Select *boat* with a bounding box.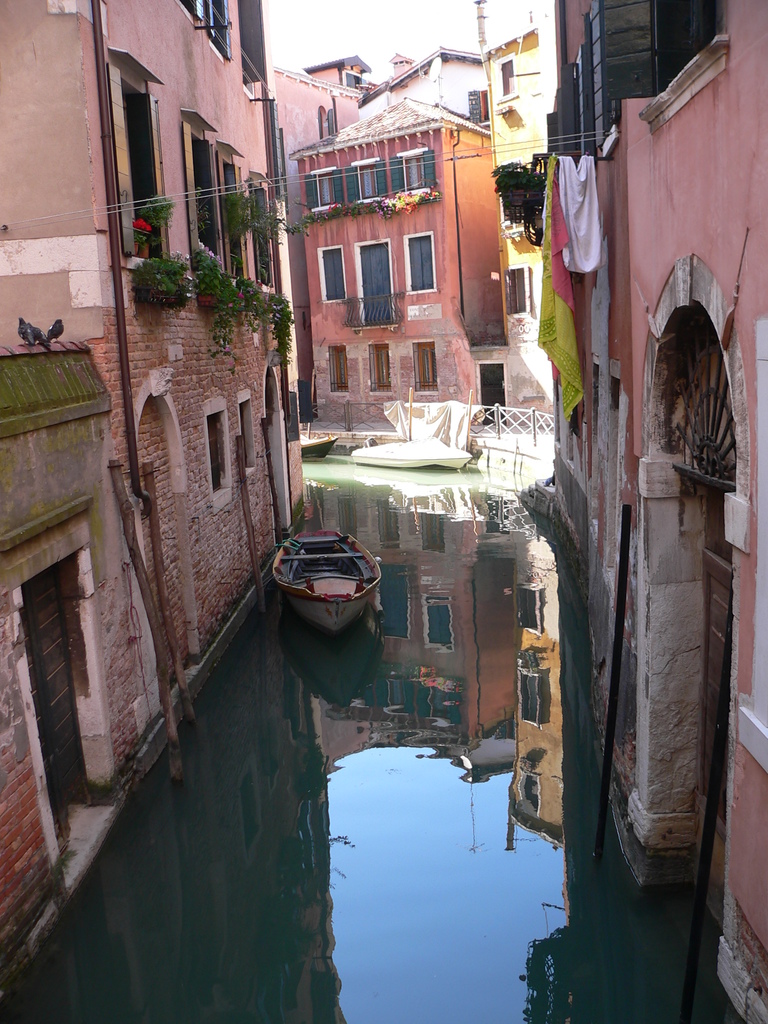
[left=345, top=424, right=472, bottom=478].
